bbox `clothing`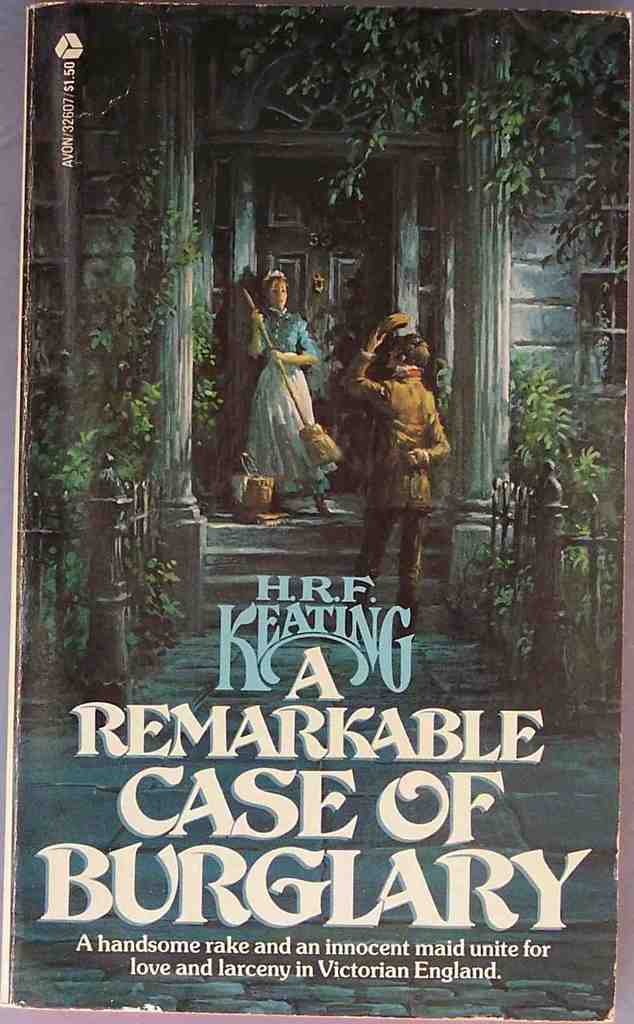
<box>239,285,331,491</box>
